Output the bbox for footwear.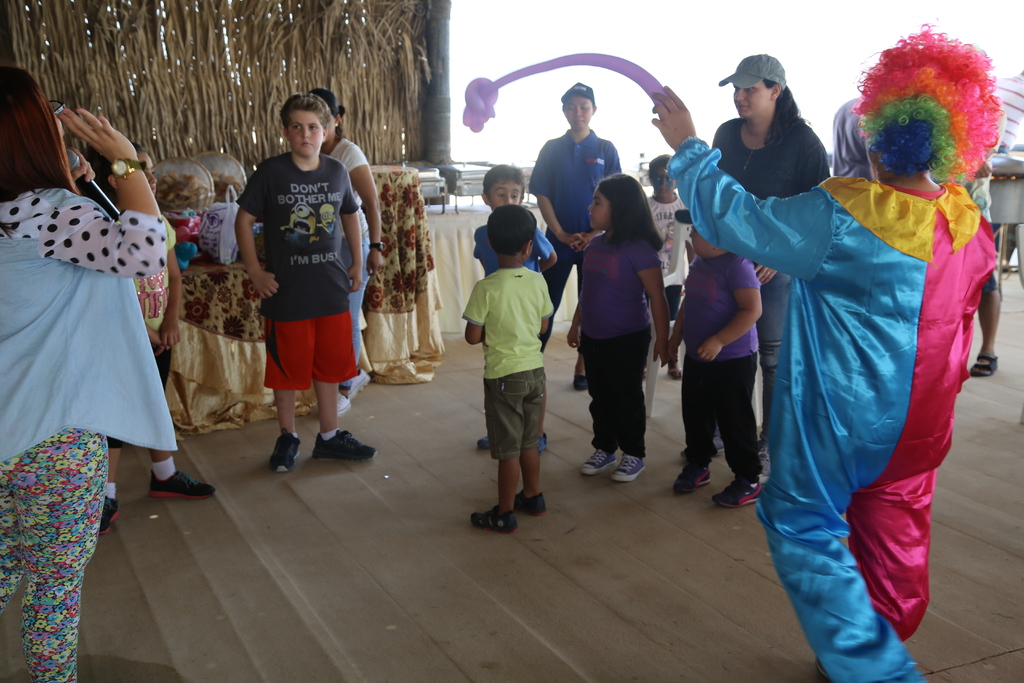
[x1=609, y1=451, x2=650, y2=484].
